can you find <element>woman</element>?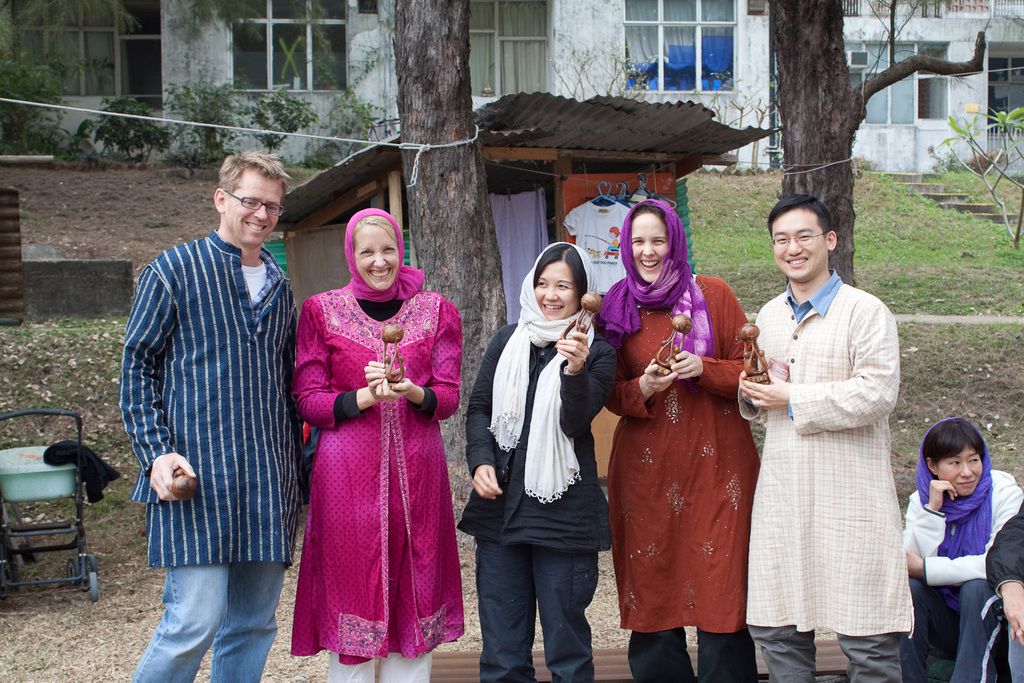
Yes, bounding box: crop(615, 240, 776, 669).
